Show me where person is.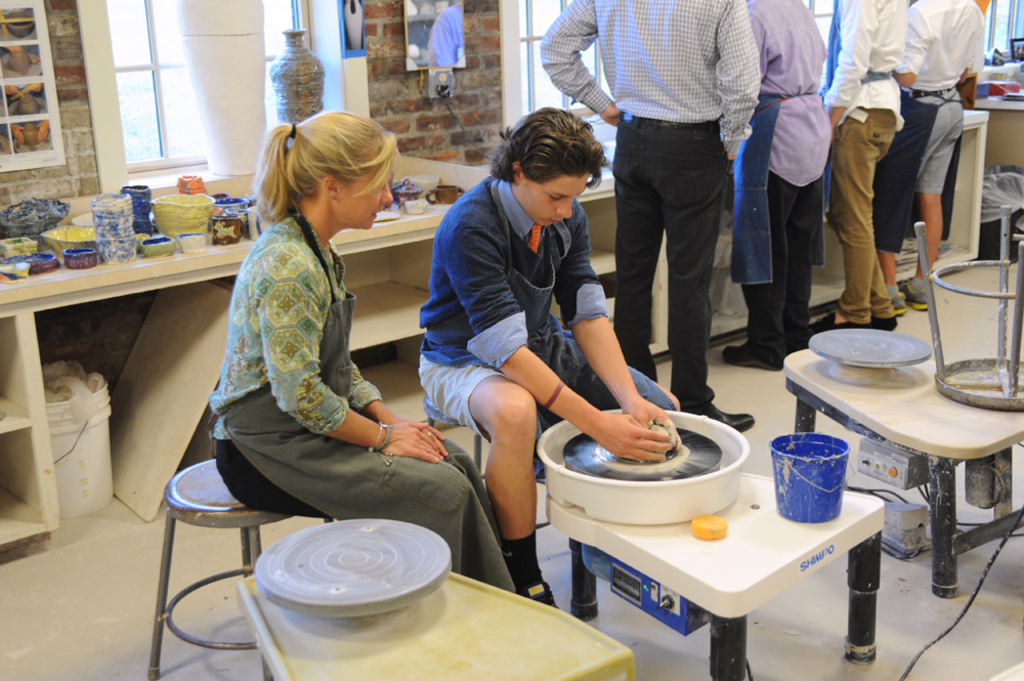
person is at <region>538, 0, 764, 431</region>.
